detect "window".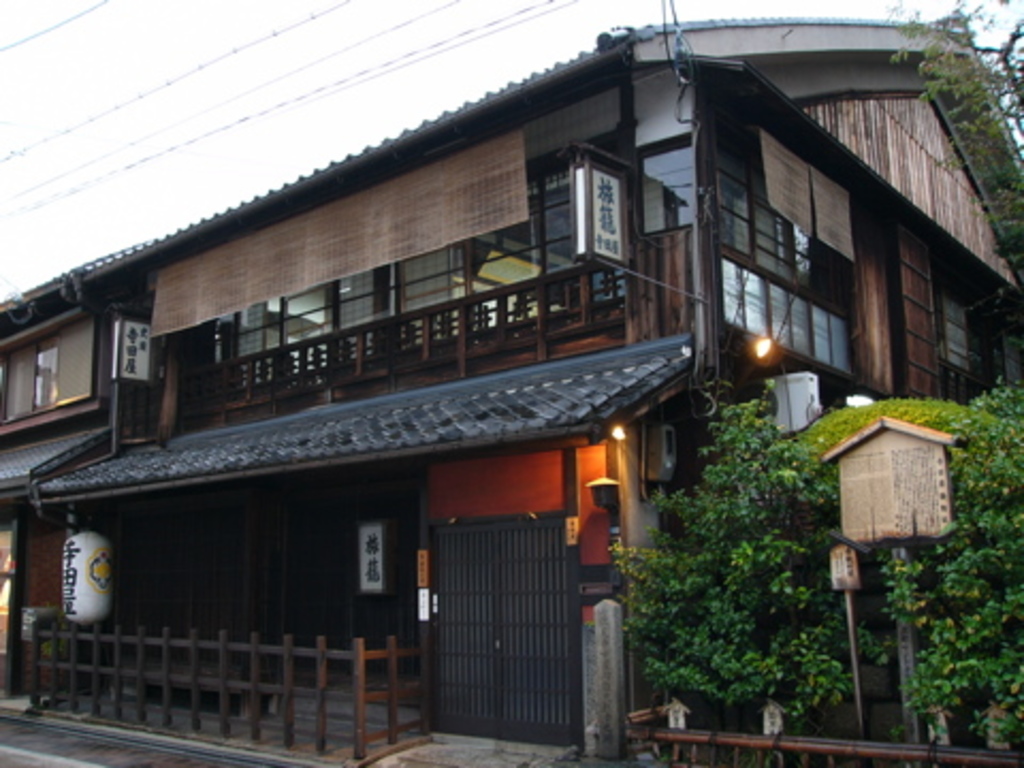
Detected at [left=0, top=318, right=98, bottom=429].
